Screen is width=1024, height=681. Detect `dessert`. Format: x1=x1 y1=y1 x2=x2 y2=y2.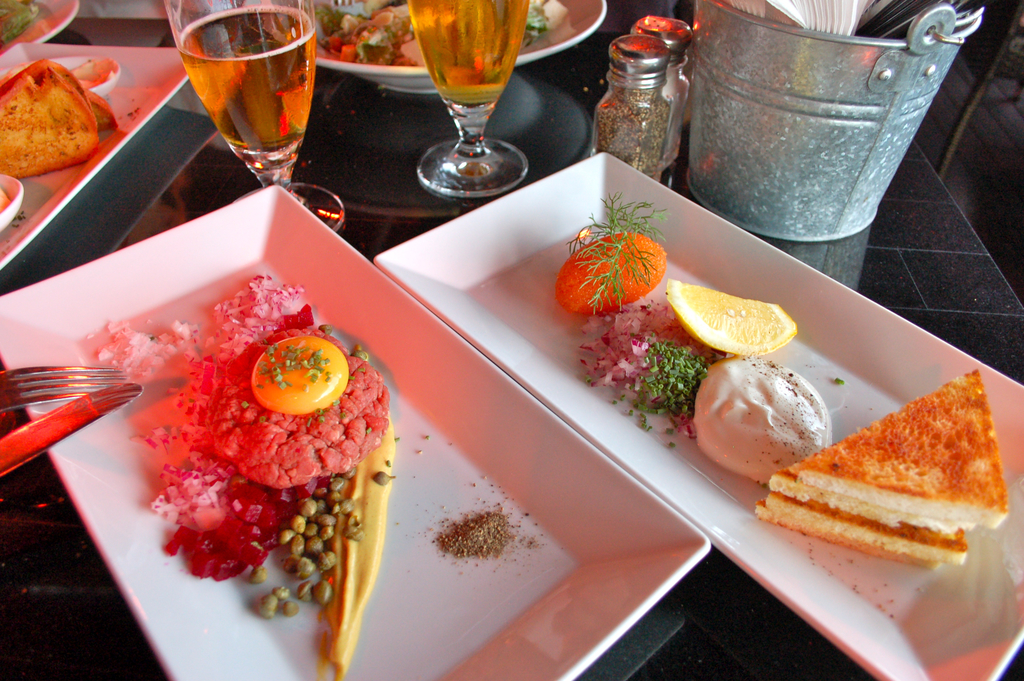
x1=687 y1=355 x2=853 y2=489.
